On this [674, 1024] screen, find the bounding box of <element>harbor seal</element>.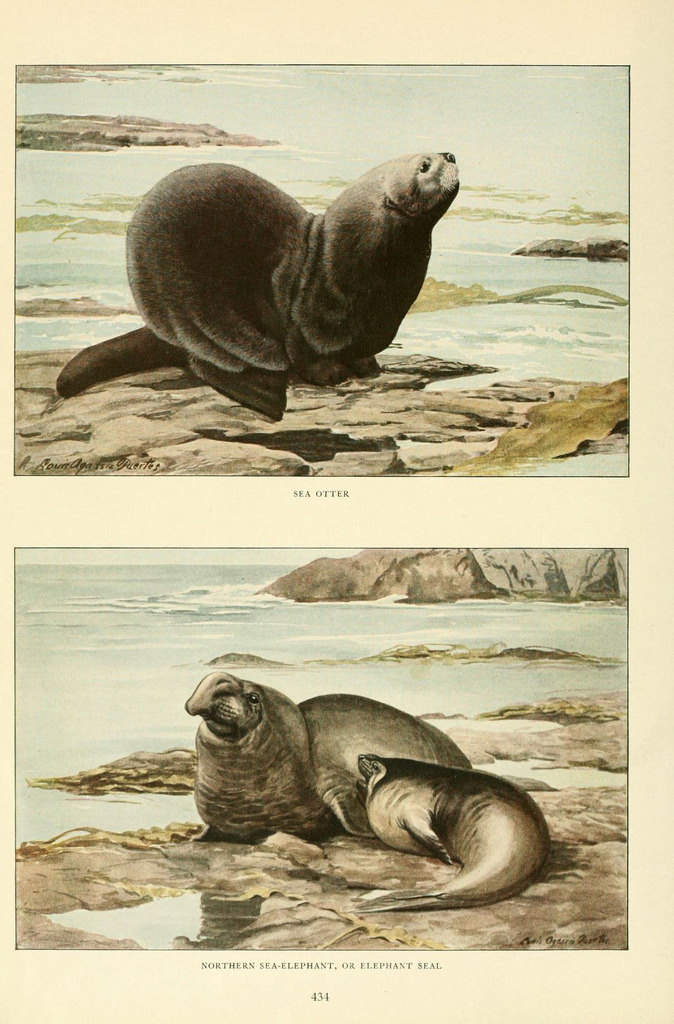
Bounding box: 355 753 555 914.
